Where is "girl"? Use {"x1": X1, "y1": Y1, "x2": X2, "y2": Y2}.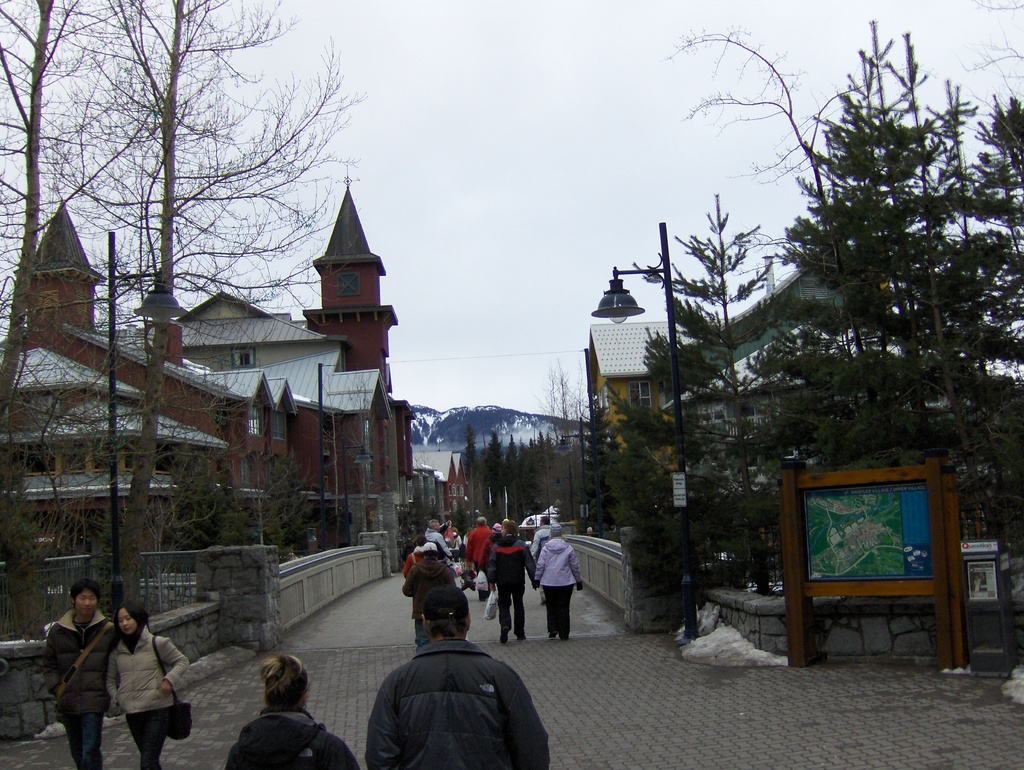
{"x1": 226, "y1": 654, "x2": 359, "y2": 769}.
